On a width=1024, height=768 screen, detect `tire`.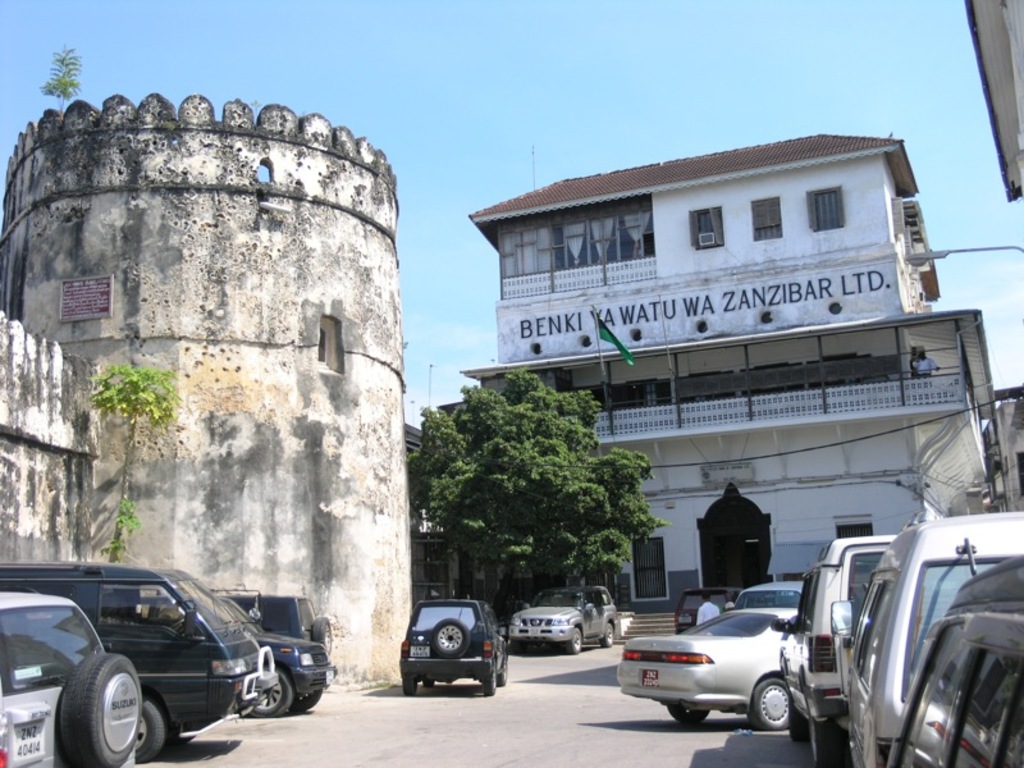
l=298, t=689, r=324, b=714.
